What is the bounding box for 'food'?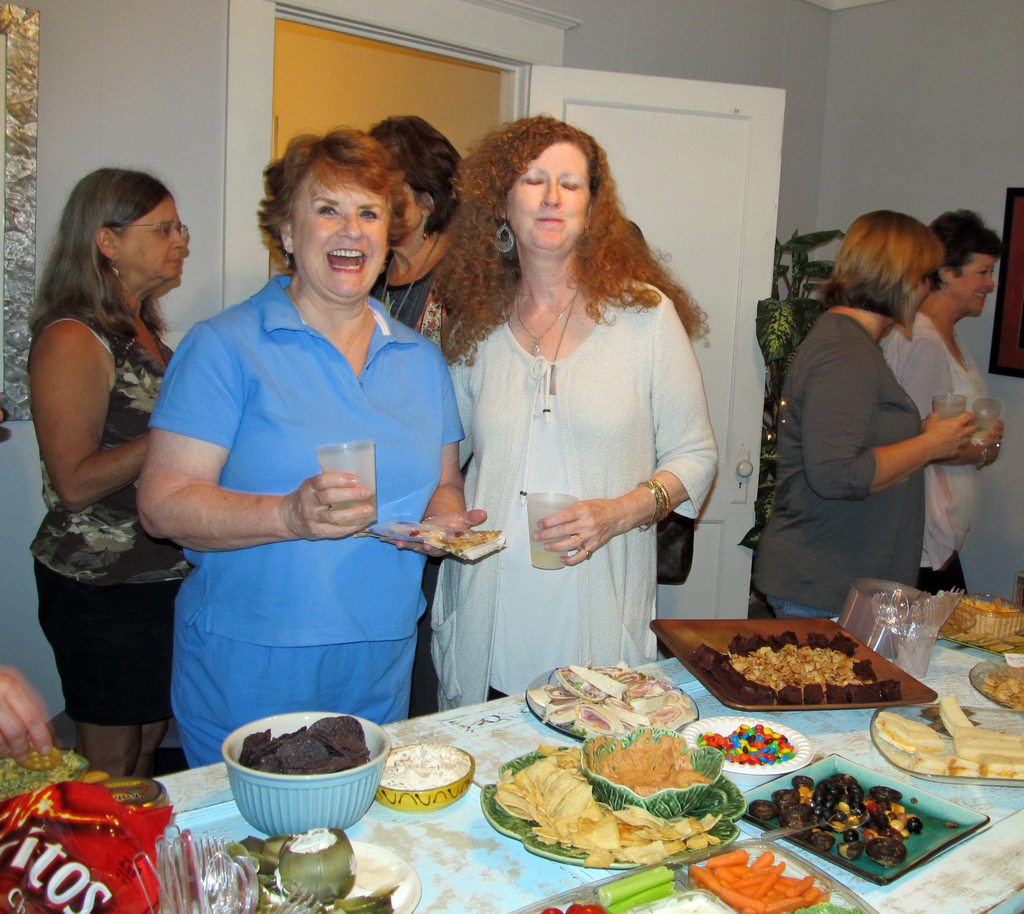
detection(694, 719, 794, 764).
